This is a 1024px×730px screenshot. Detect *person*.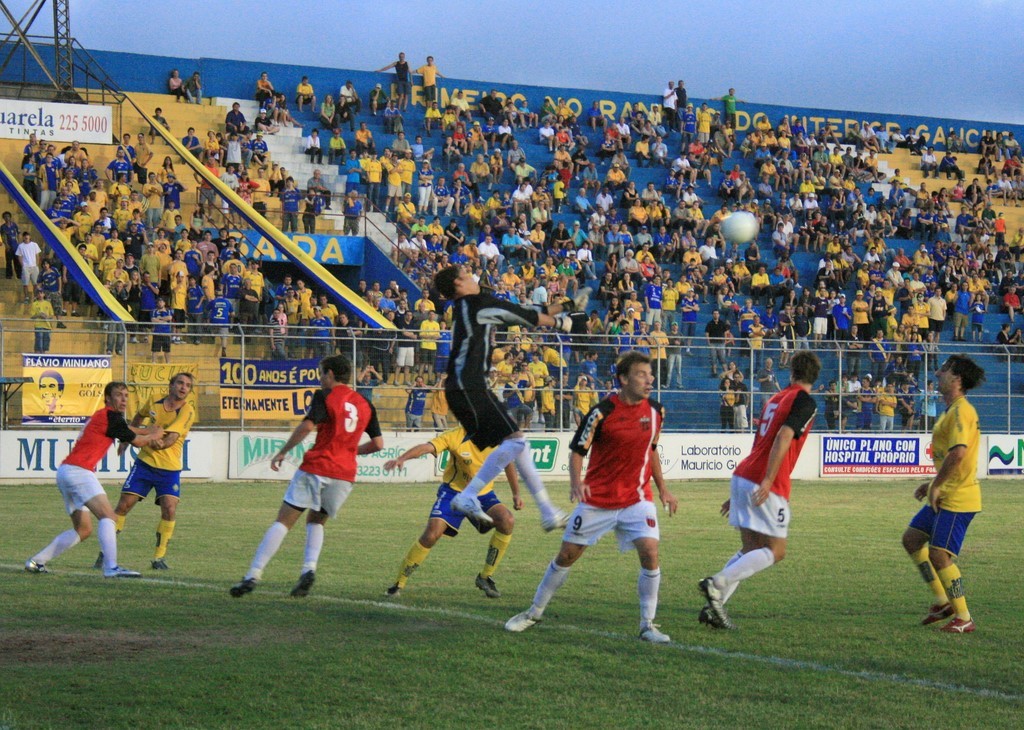
region(993, 212, 1007, 249).
